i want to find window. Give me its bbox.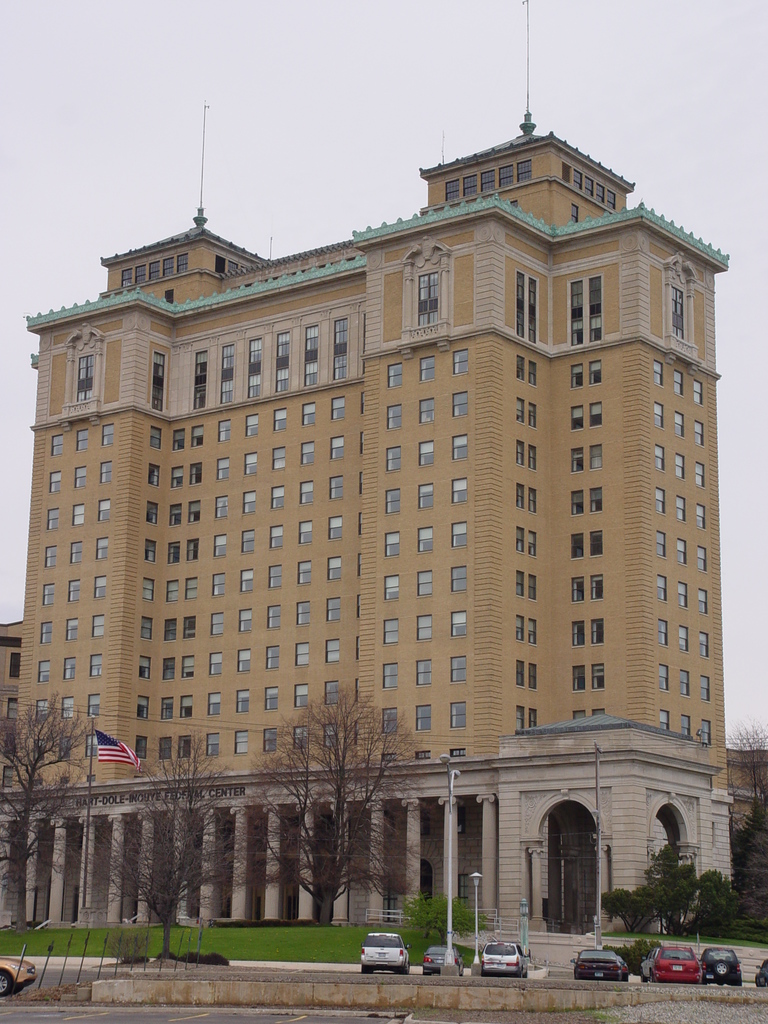
crop(326, 395, 348, 421).
